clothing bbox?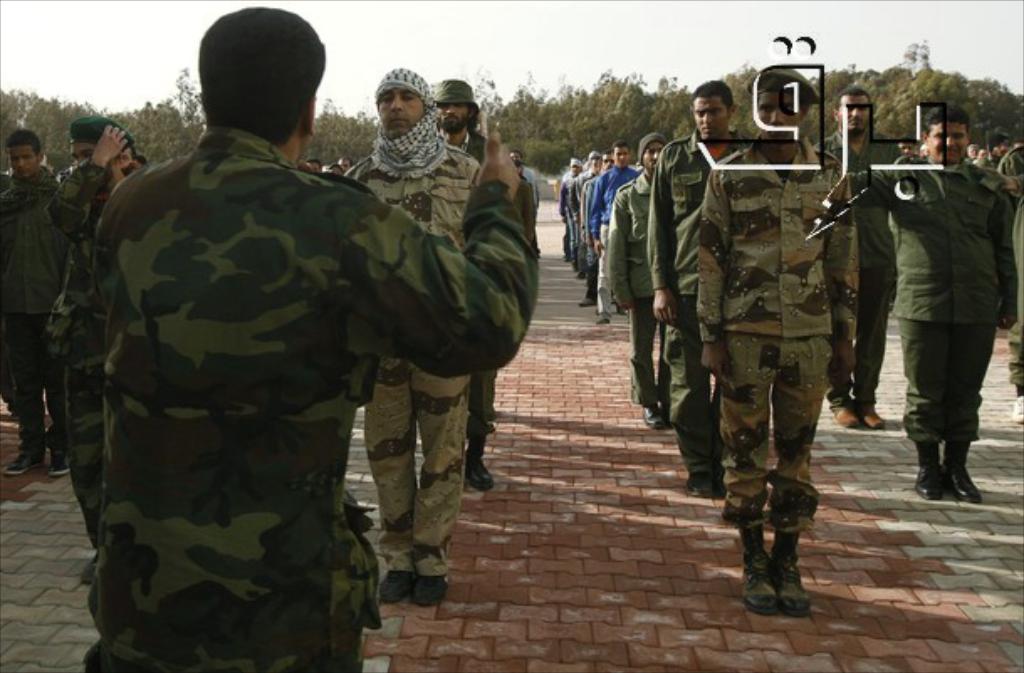
<bbox>579, 170, 619, 282</bbox>
